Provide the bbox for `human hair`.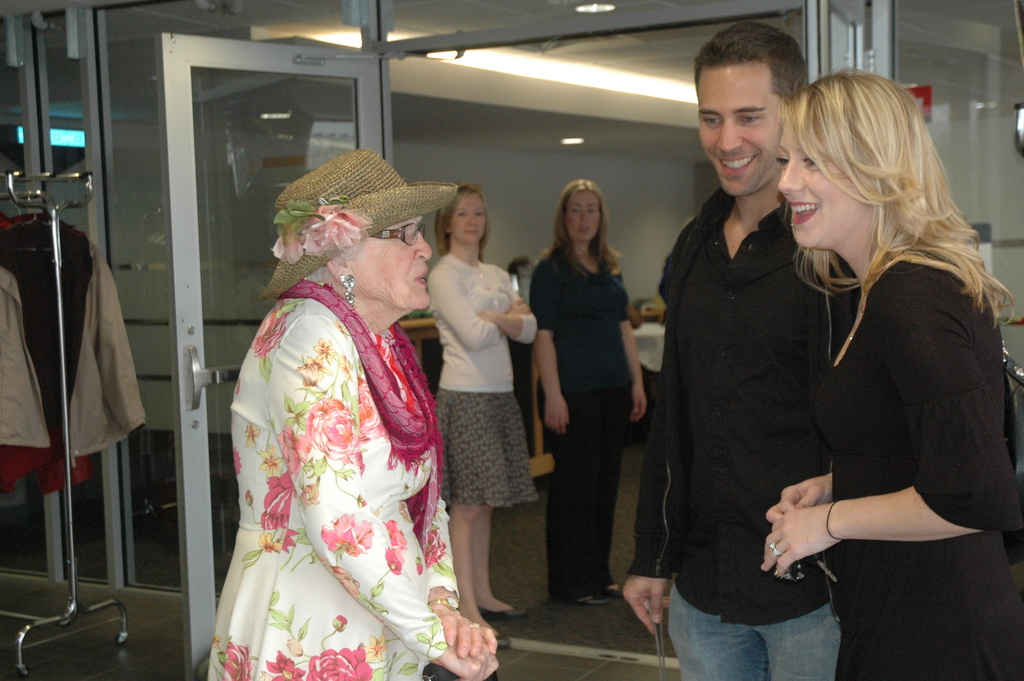
540:181:621:281.
